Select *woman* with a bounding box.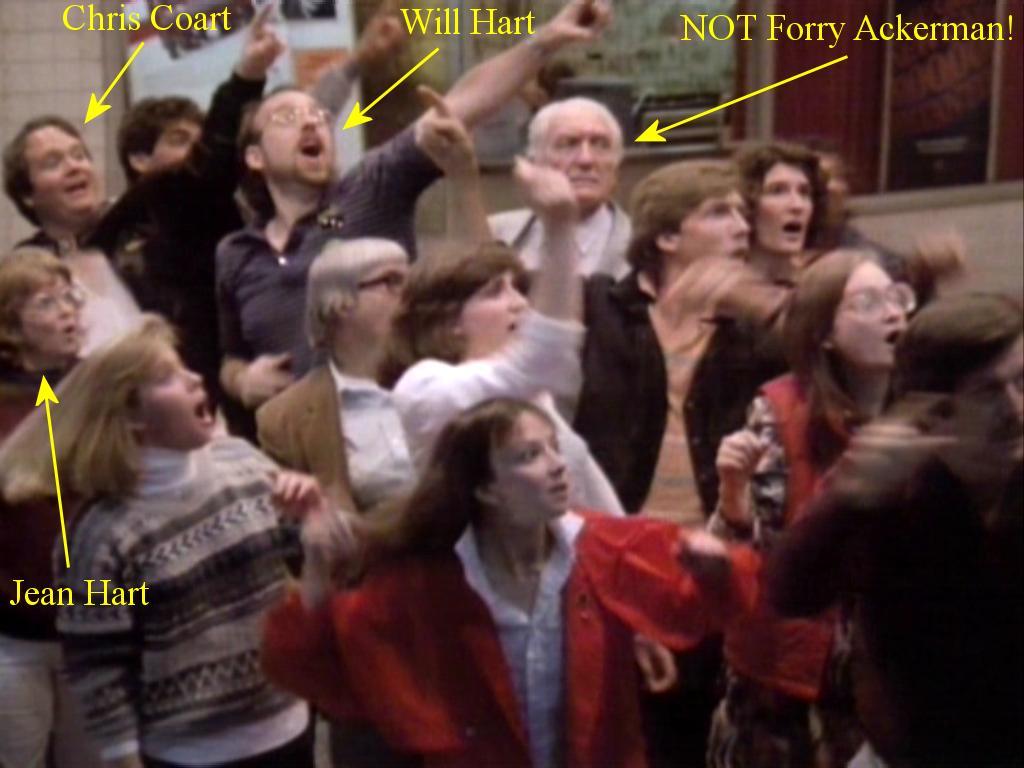
{"x1": 0, "y1": 237, "x2": 138, "y2": 767}.
